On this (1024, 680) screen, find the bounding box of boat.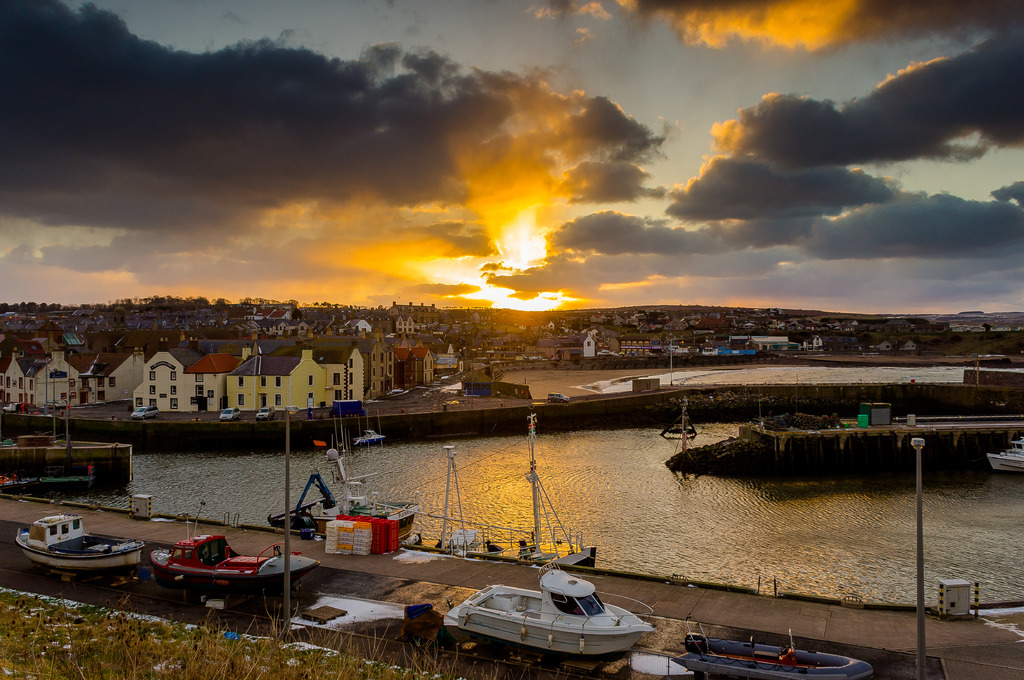
Bounding box: [left=986, top=432, right=1023, bottom=471].
